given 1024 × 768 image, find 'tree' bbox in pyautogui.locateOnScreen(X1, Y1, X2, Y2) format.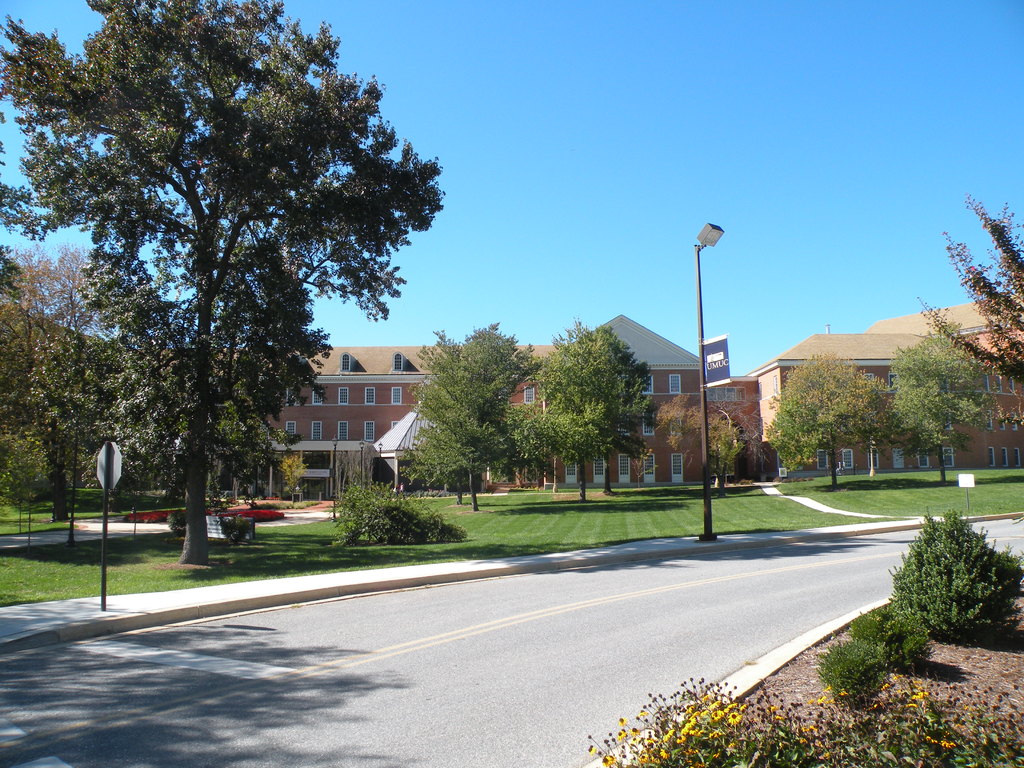
pyautogui.locateOnScreen(911, 193, 1023, 428).
